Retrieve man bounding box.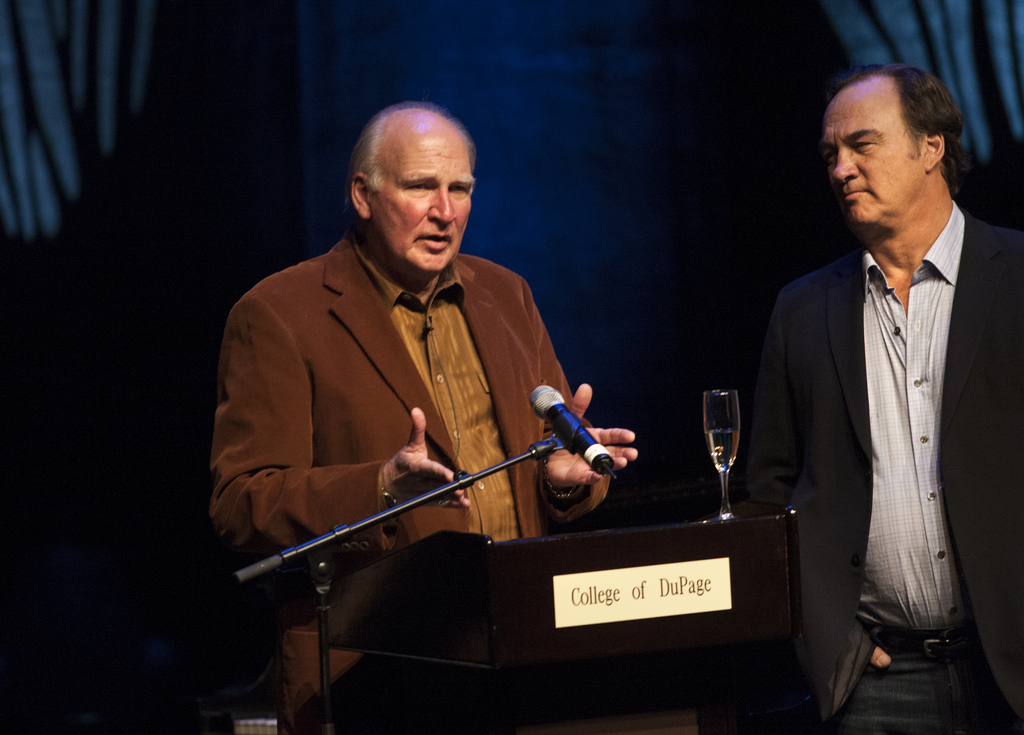
Bounding box: rect(204, 91, 641, 734).
